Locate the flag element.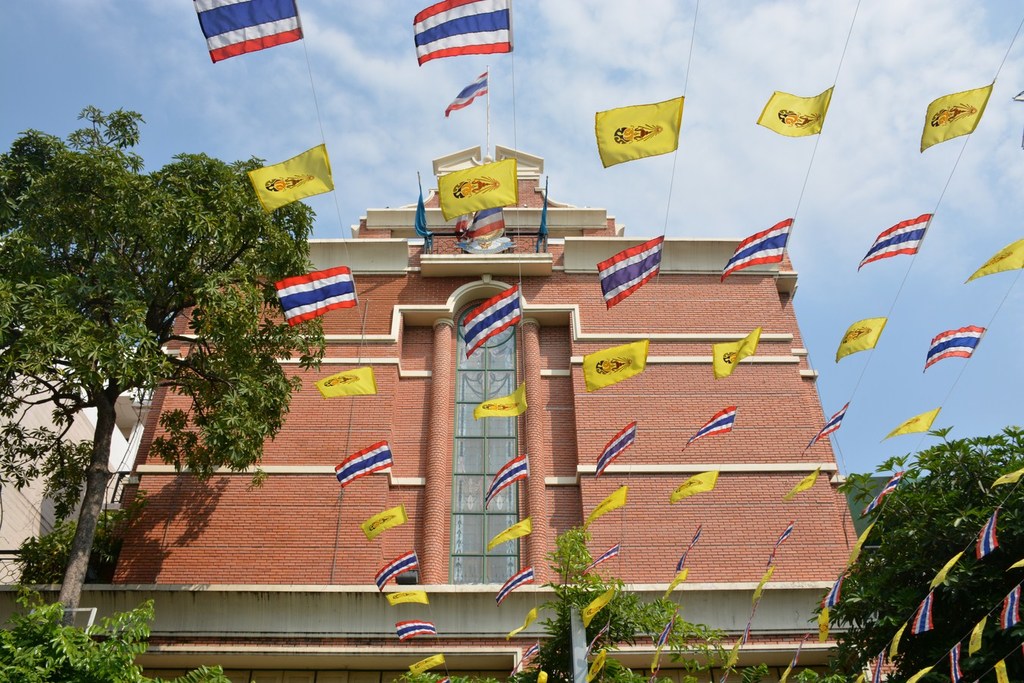
Element bbox: [left=818, top=581, right=843, bottom=609].
